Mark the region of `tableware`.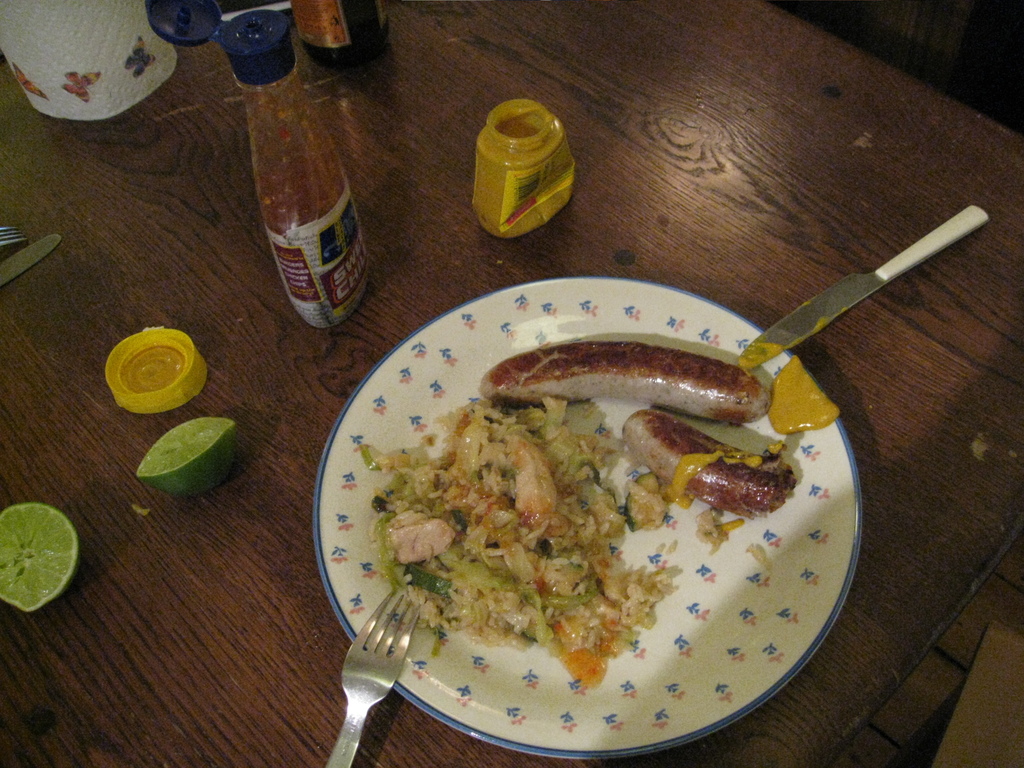
Region: x1=0, y1=227, x2=65, y2=288.
